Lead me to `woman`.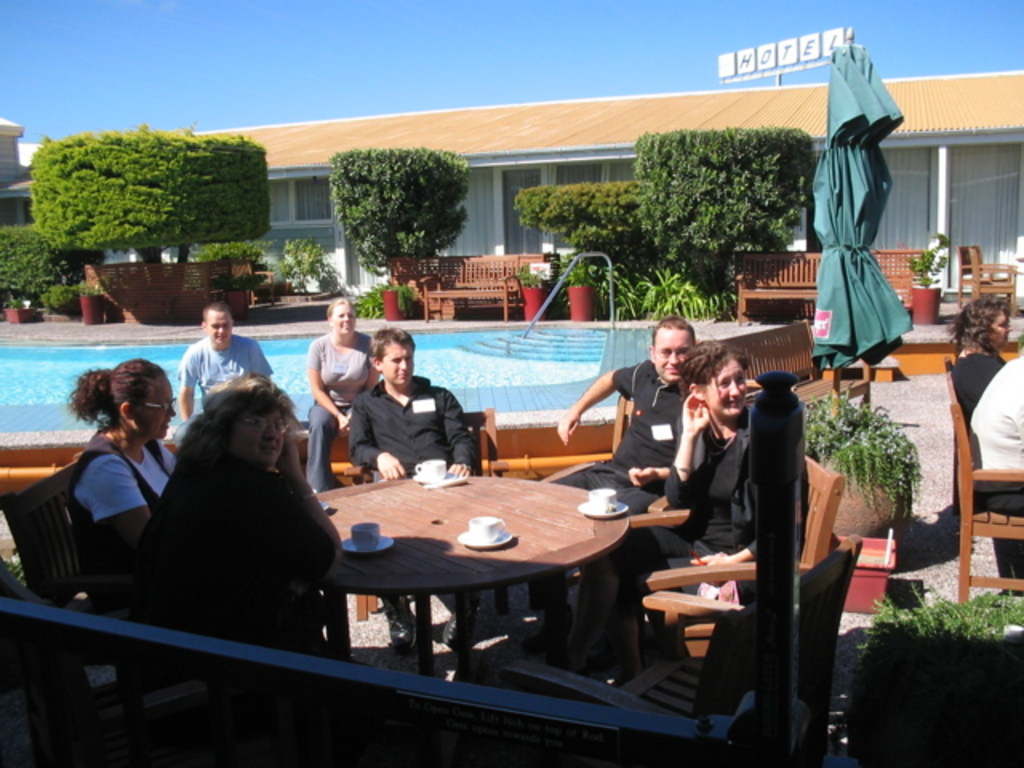
Lead to crop(603, 330, 774, 659).
